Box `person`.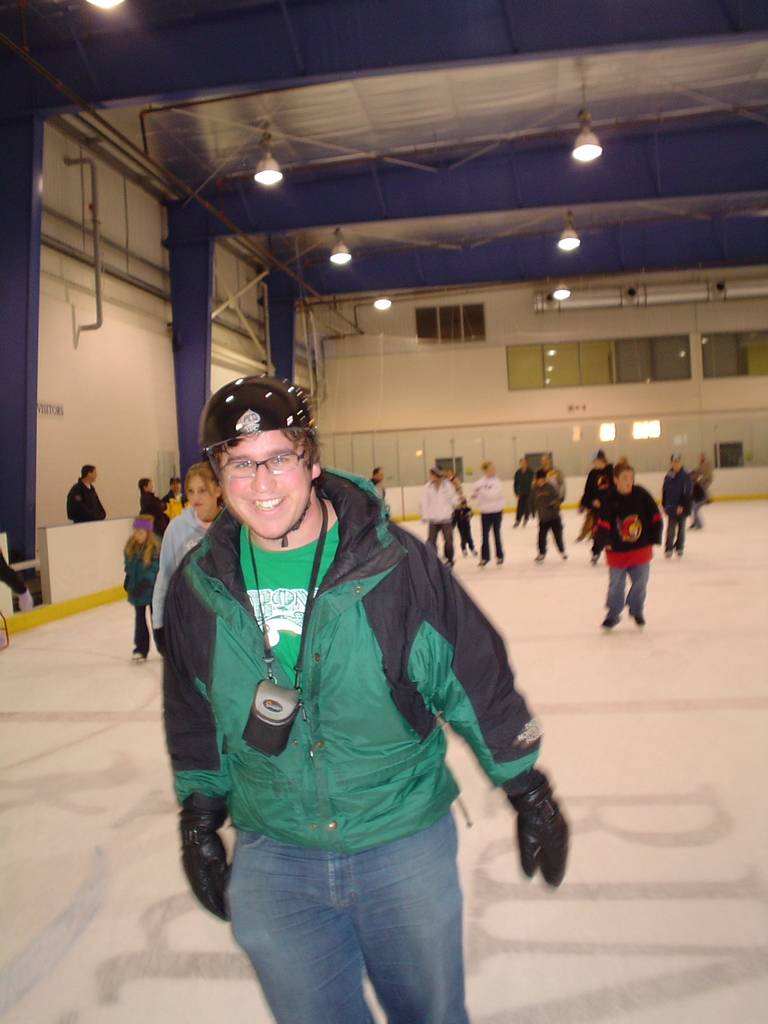
694,455,712,511.
